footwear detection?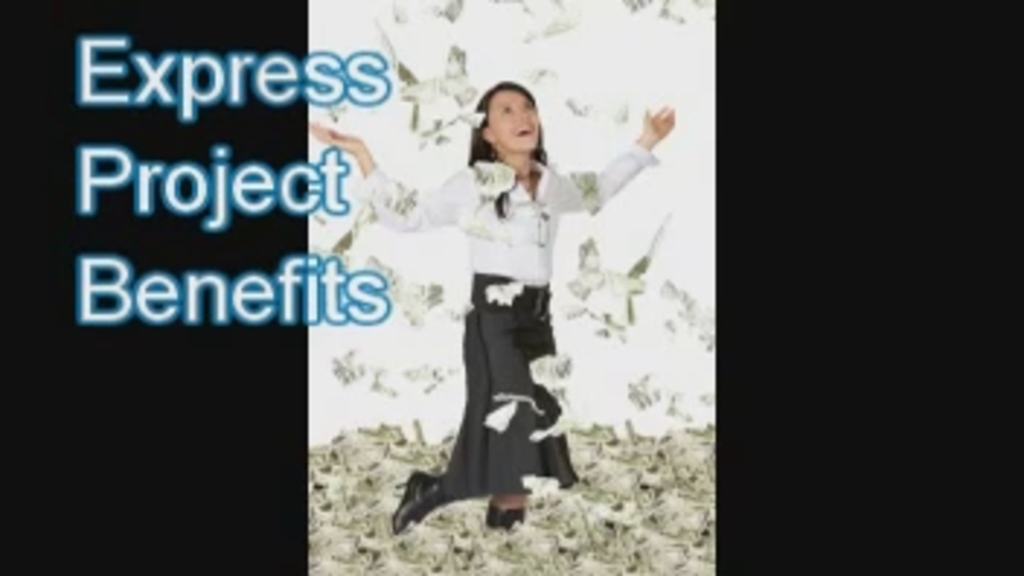
[489,497,524,532]
